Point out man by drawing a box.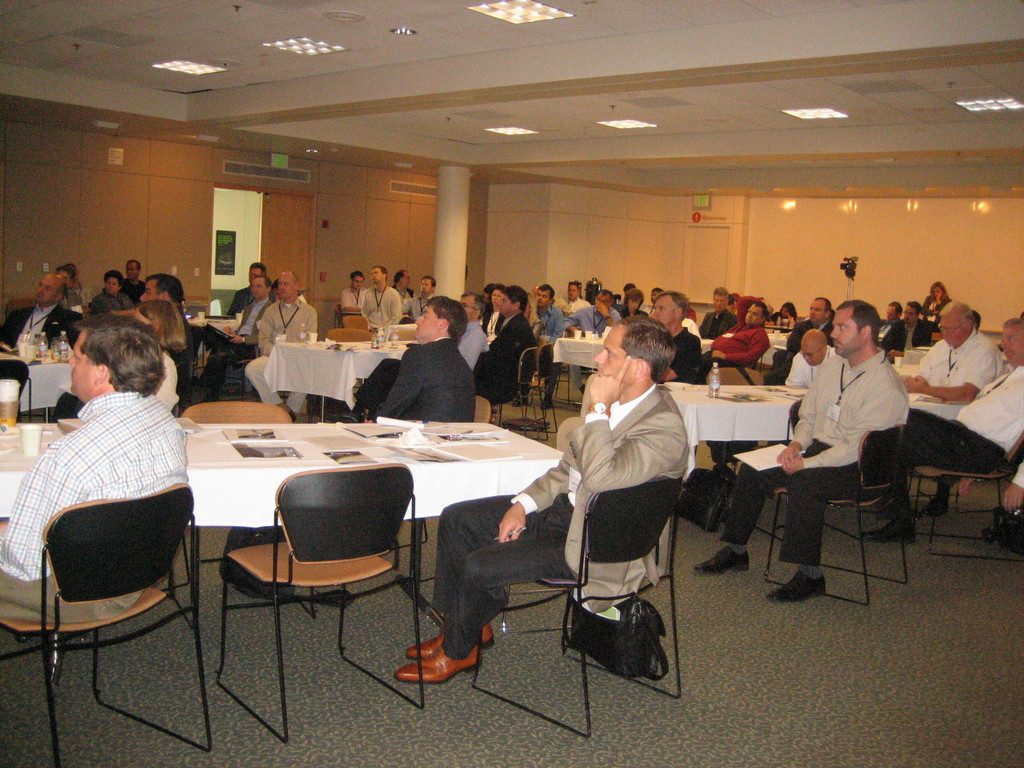
bbox=(769, 295, 834, 373).
